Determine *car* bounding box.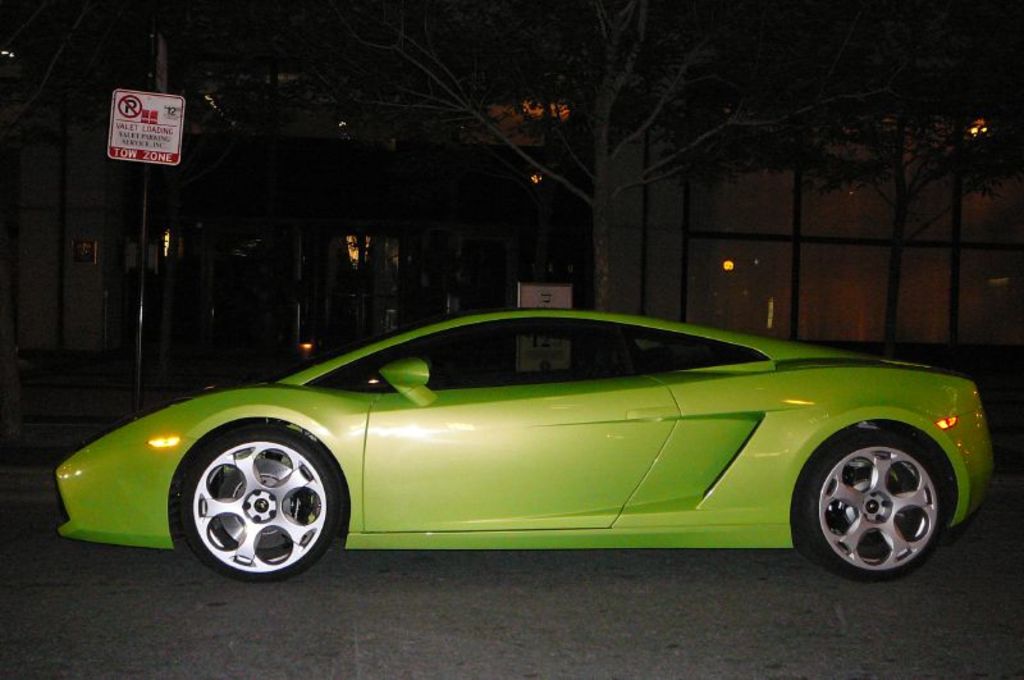
Determined: rect(52, 305, 998, 583).
